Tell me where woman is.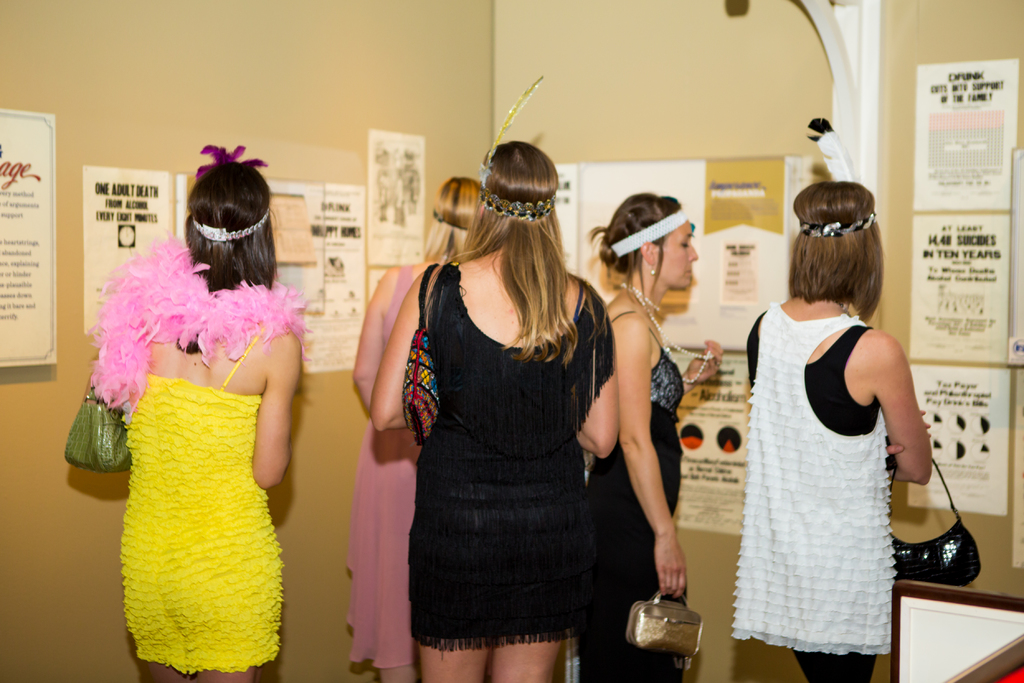
woman is at left=725, top=108, right=937, bottom=682.
